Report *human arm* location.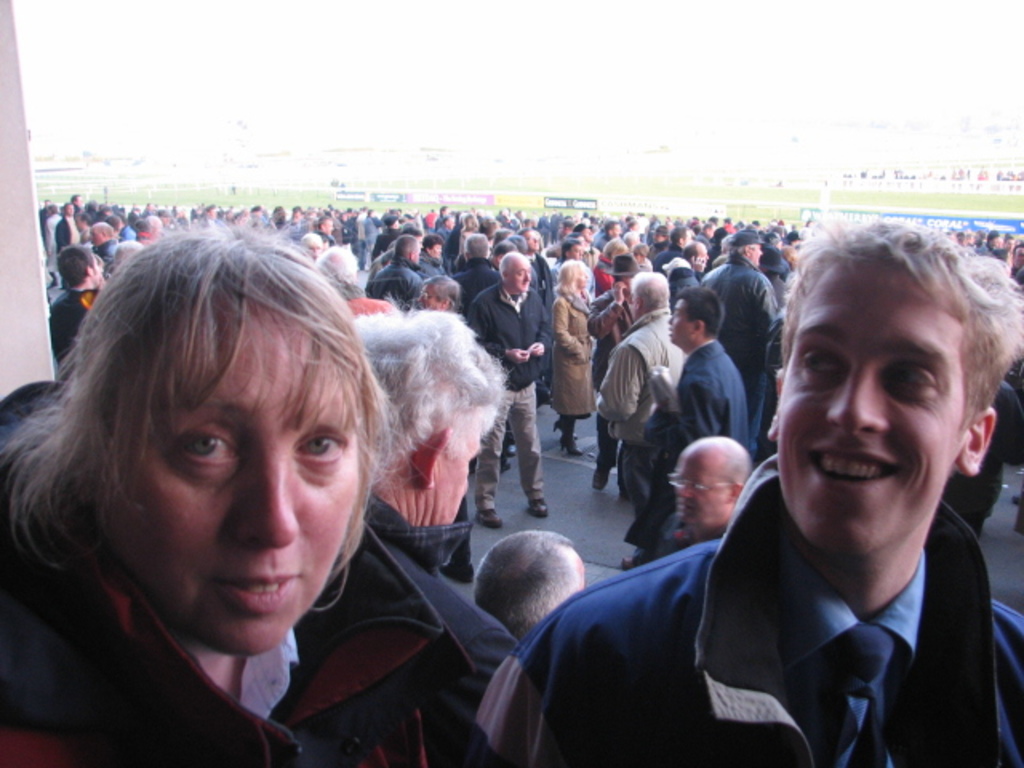
Report: [504, 347, 530, 363].
